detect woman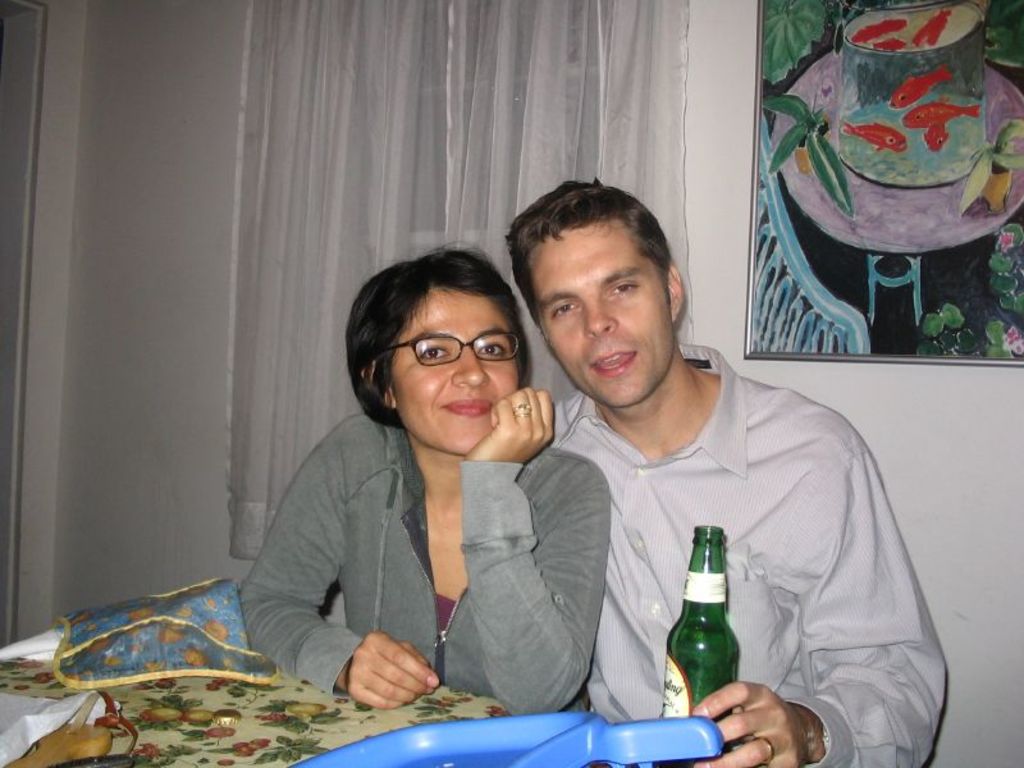
box(251, 224, 582, 750)
